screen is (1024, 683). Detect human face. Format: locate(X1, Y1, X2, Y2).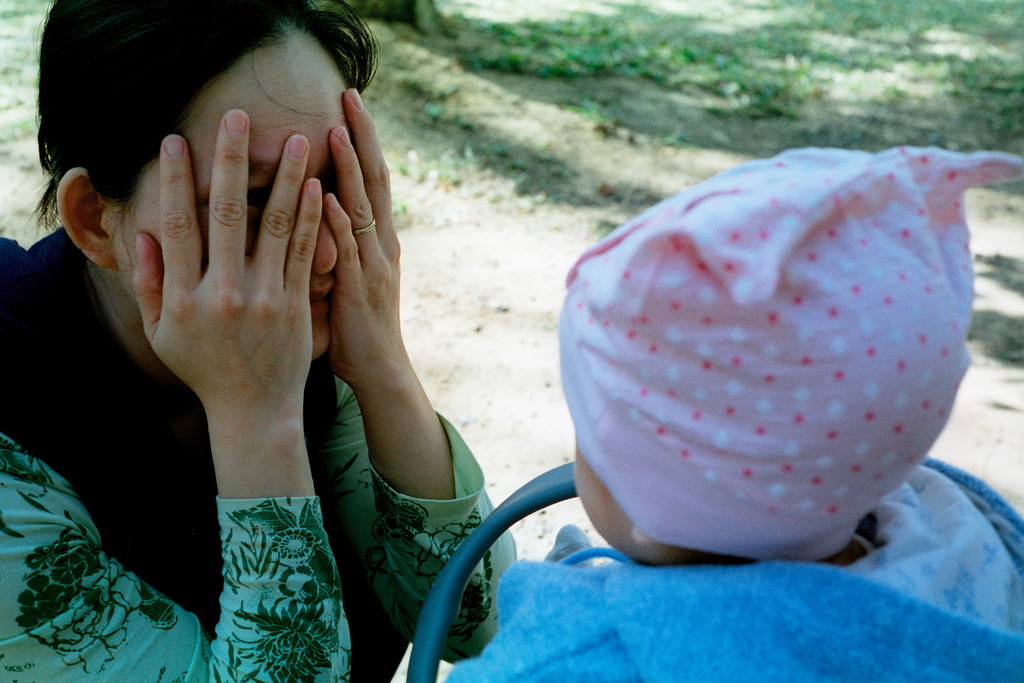
locate(110, 27, 346, 353).
